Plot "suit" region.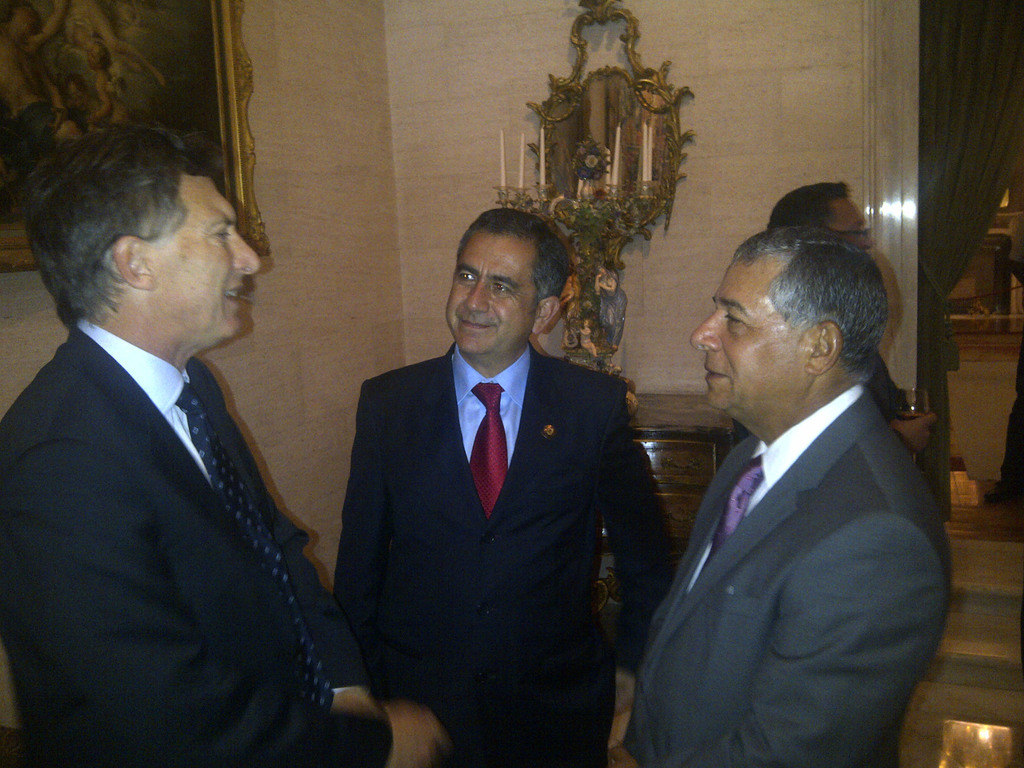
Plotted at <box>318,224,664,755</box>.
